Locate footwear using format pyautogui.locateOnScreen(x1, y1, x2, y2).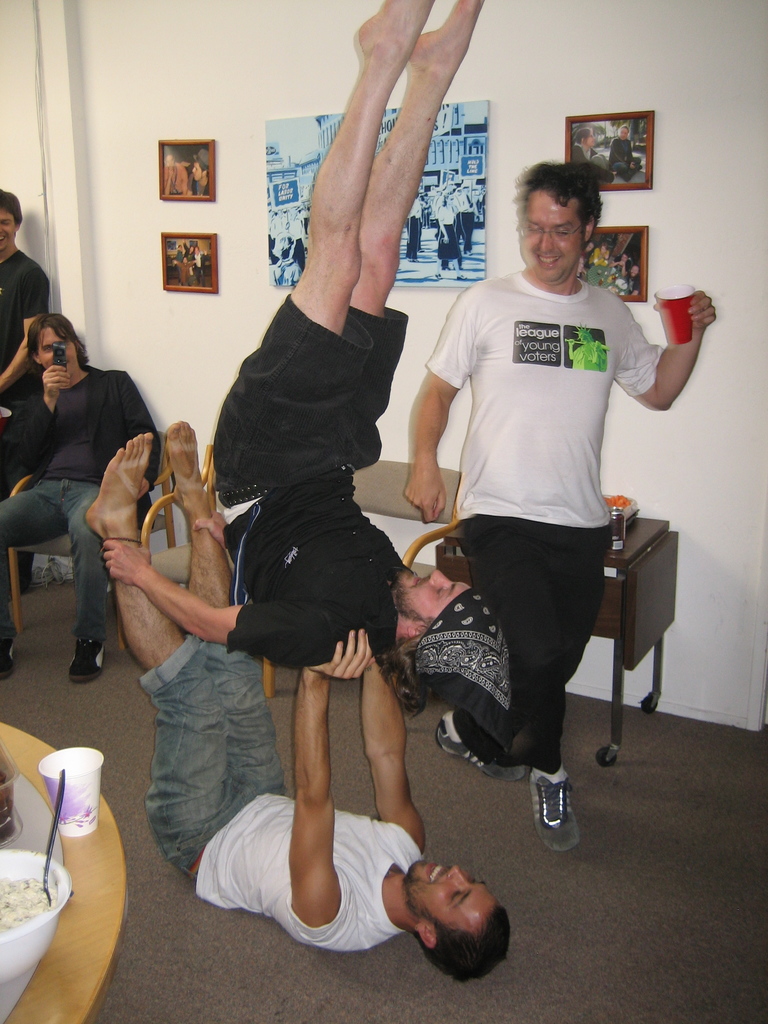
pyautogui.locateOnScreen(527, 771, 577, 858).
